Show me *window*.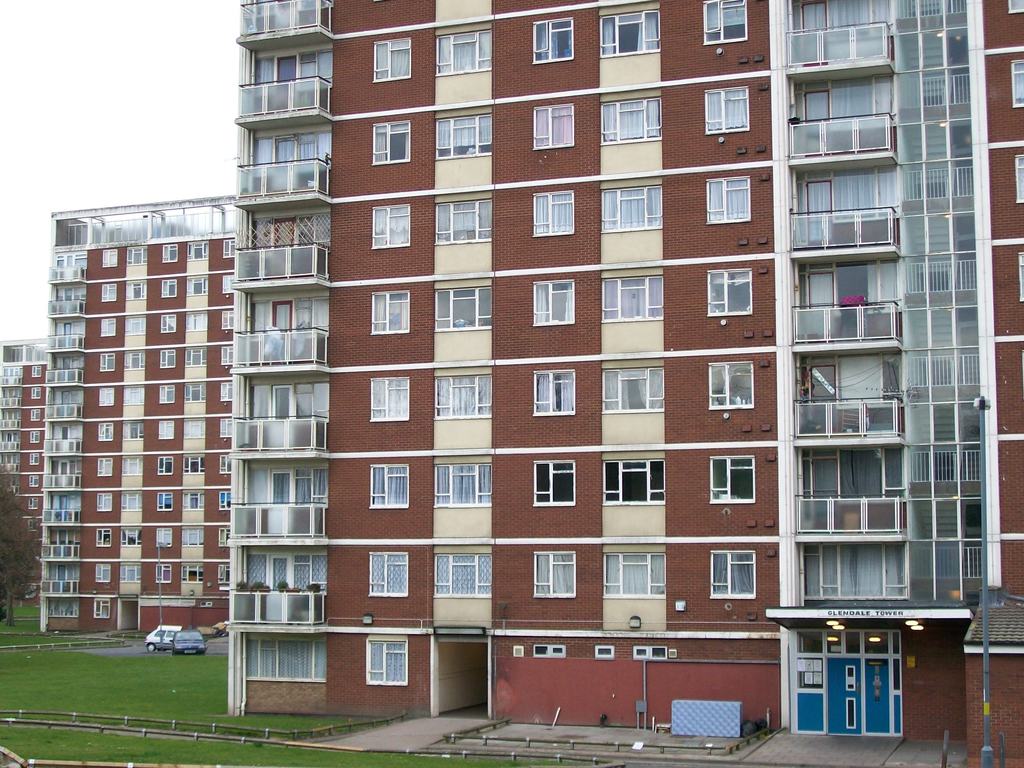
*window* is here: 248 298 273 323.
